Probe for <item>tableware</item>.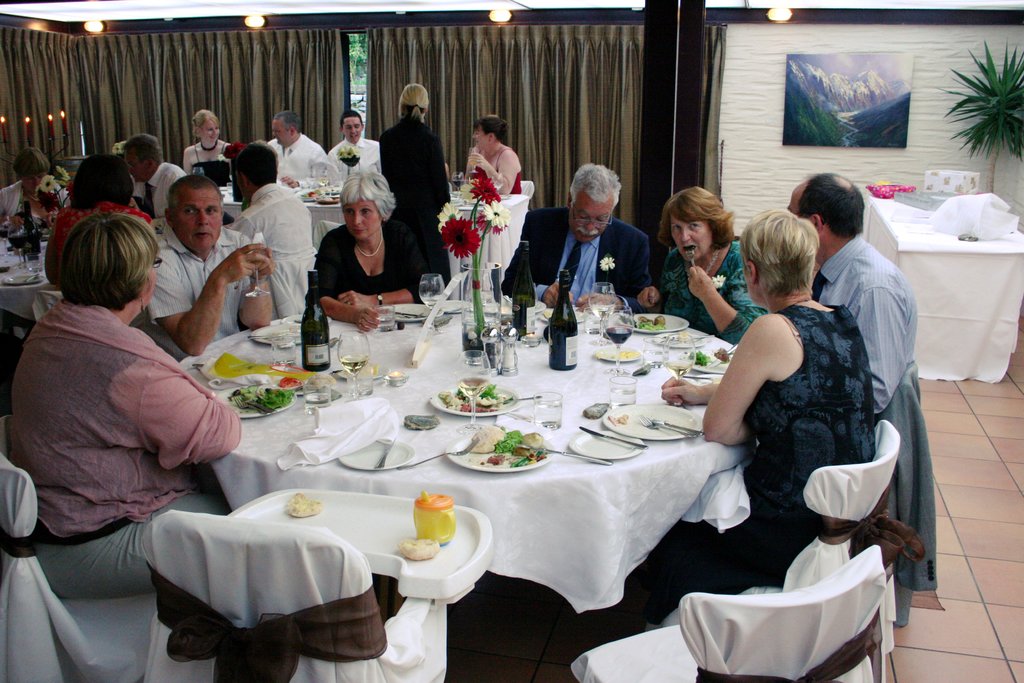
Probe result: bbox=(251, 322, 303, 345).
